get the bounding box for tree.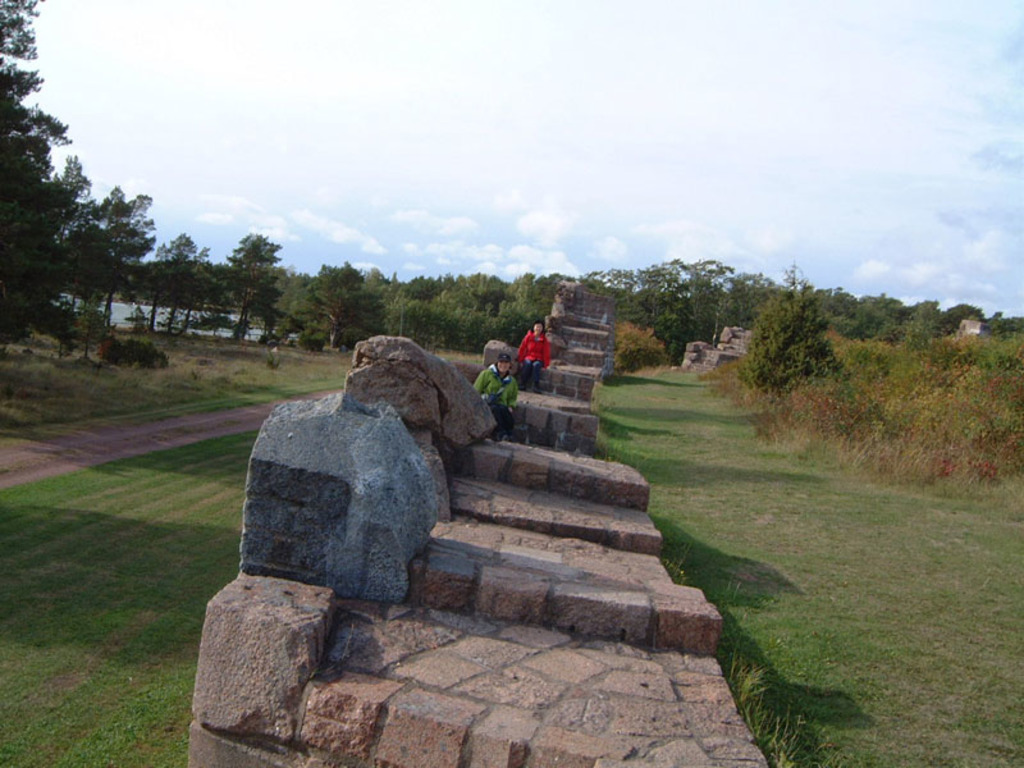
[402,274,434,305].
